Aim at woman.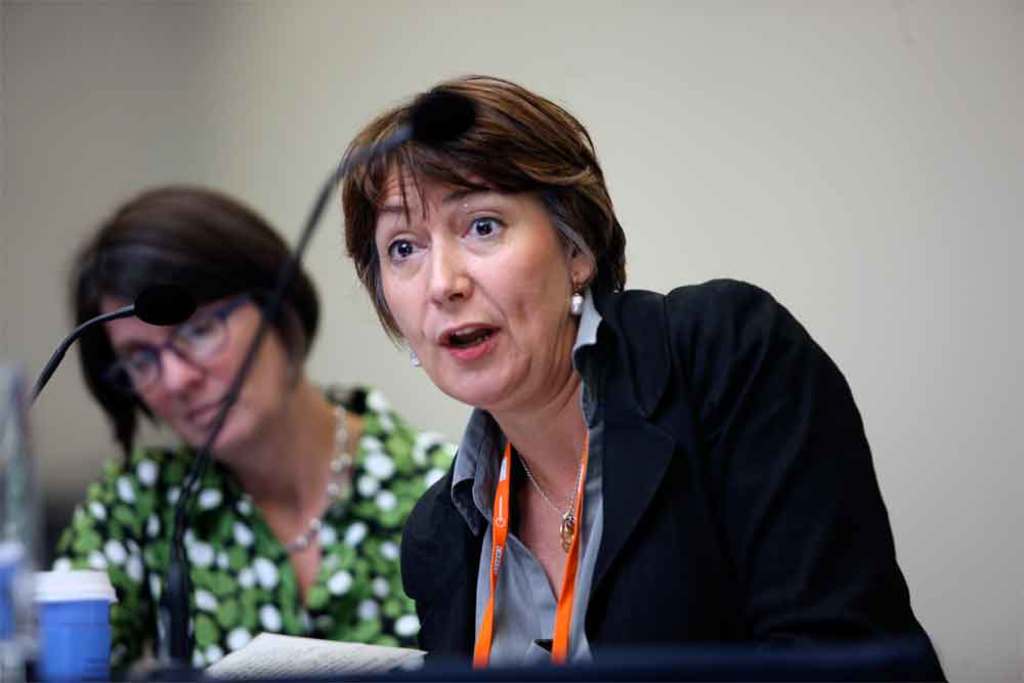
Aimed at detection(26, 145, 449, 672).
